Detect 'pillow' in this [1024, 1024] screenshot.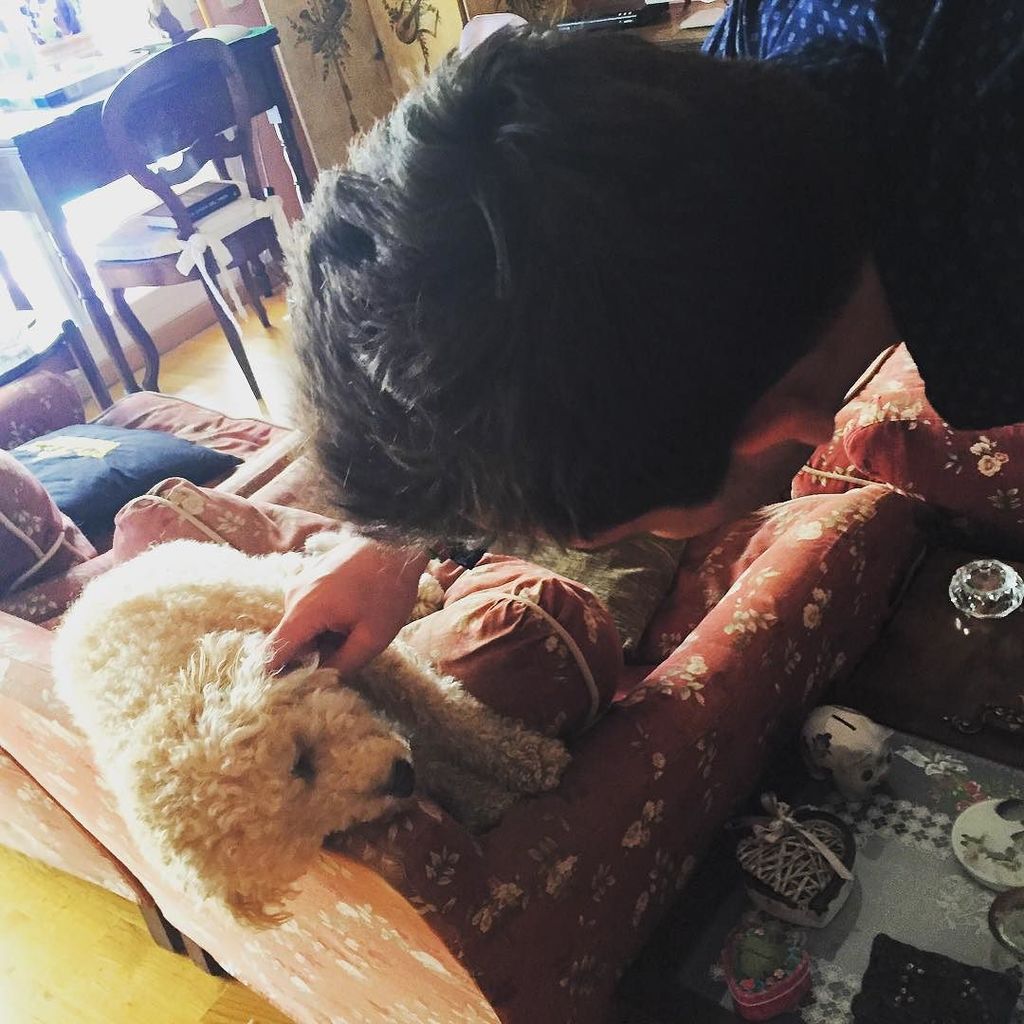
Detection: 0,426,252,555.
